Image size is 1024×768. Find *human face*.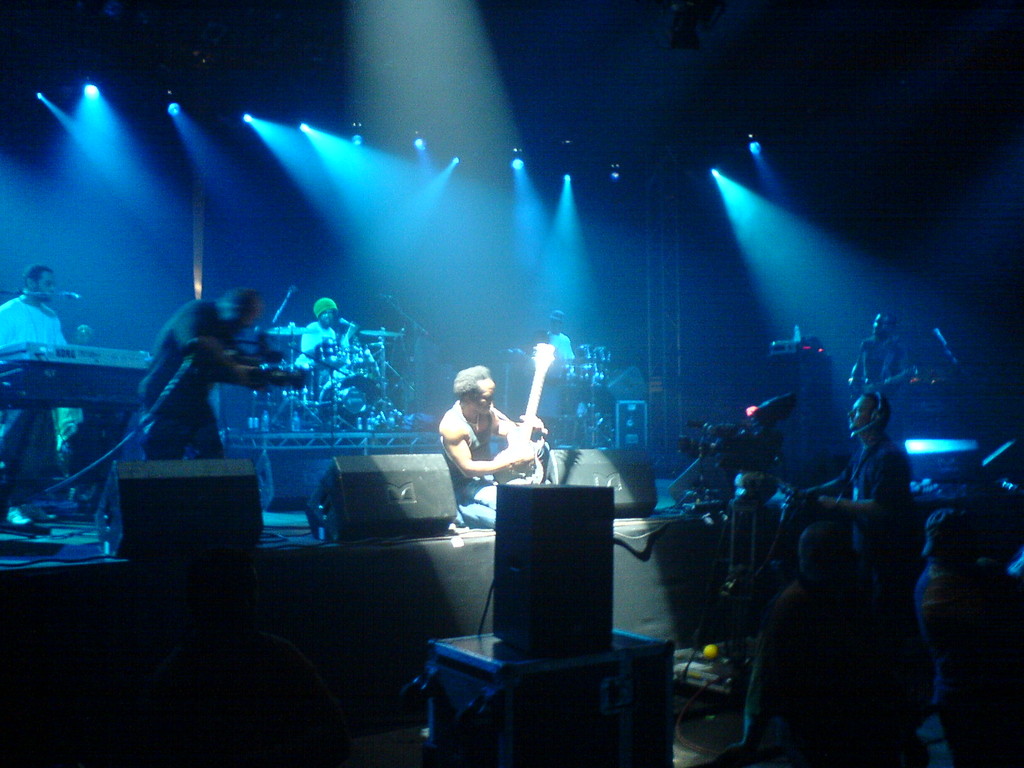
{"x1": 470, "y1": 381, "x2": 495, "y2": 414}.
